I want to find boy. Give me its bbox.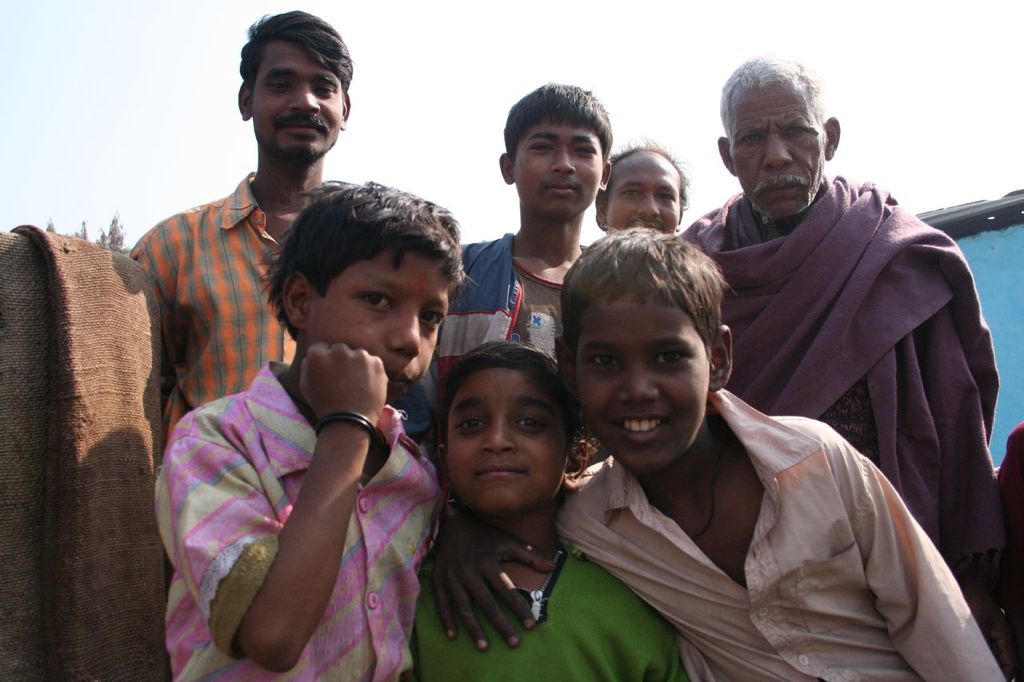
414, 340, 690, 681.
